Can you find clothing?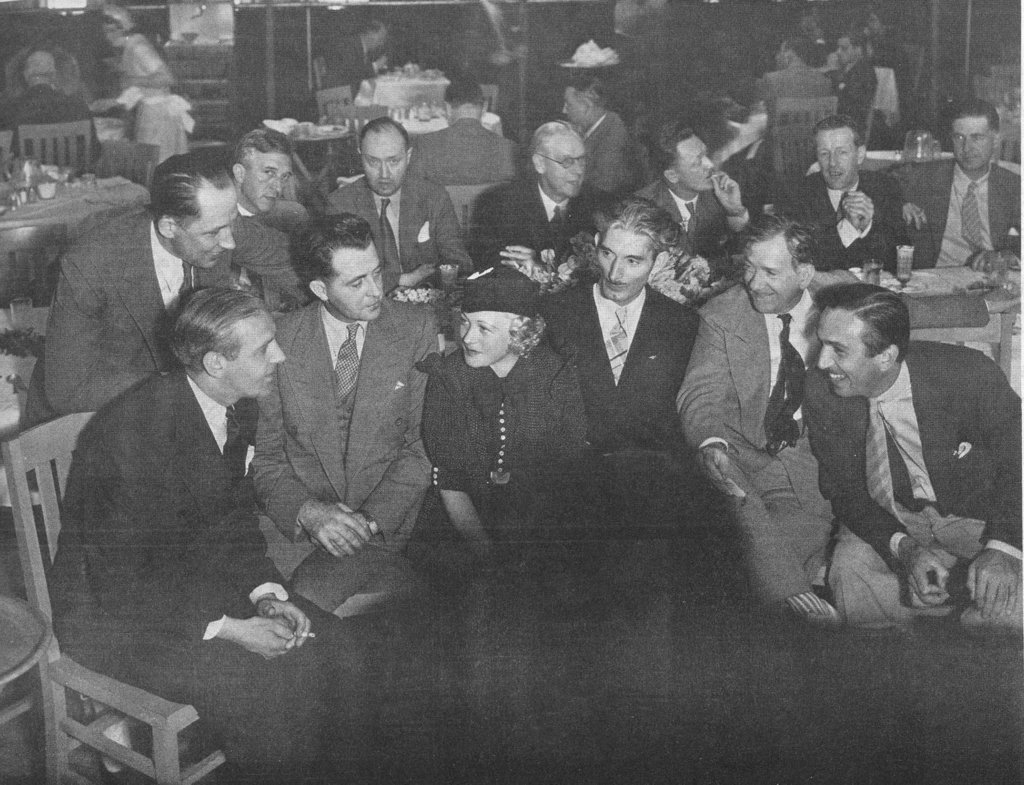
Yes, bounding box: bbox=[30, 82, 102, 160].
